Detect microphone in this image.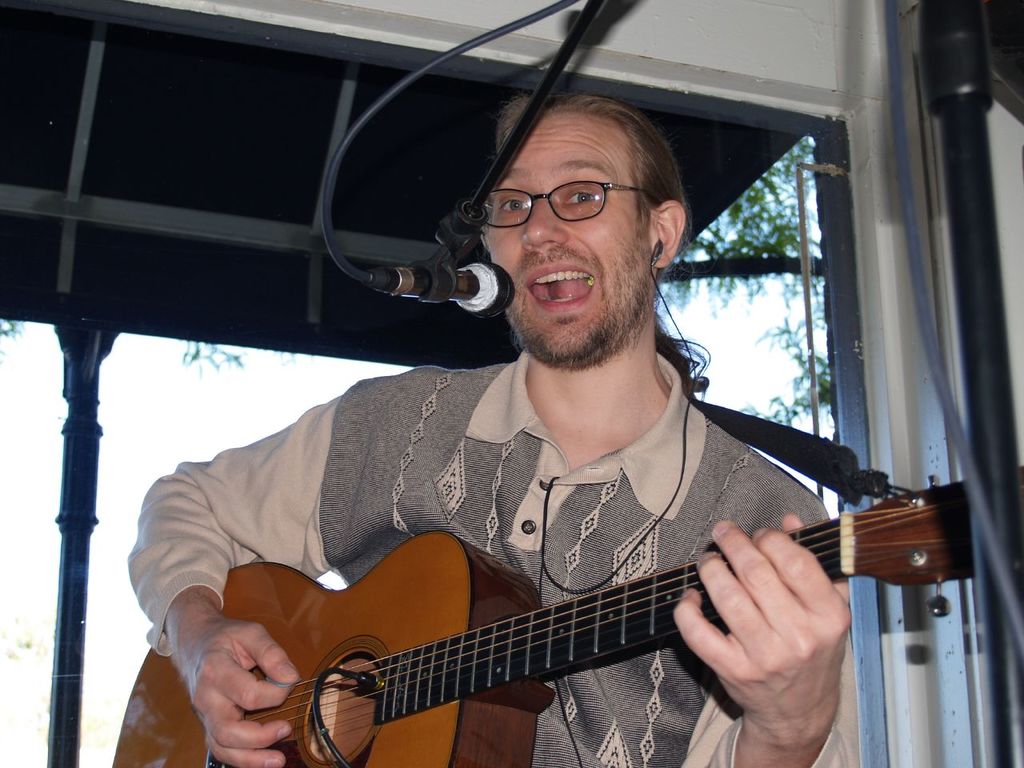
Detection: (370,259,518,322).
